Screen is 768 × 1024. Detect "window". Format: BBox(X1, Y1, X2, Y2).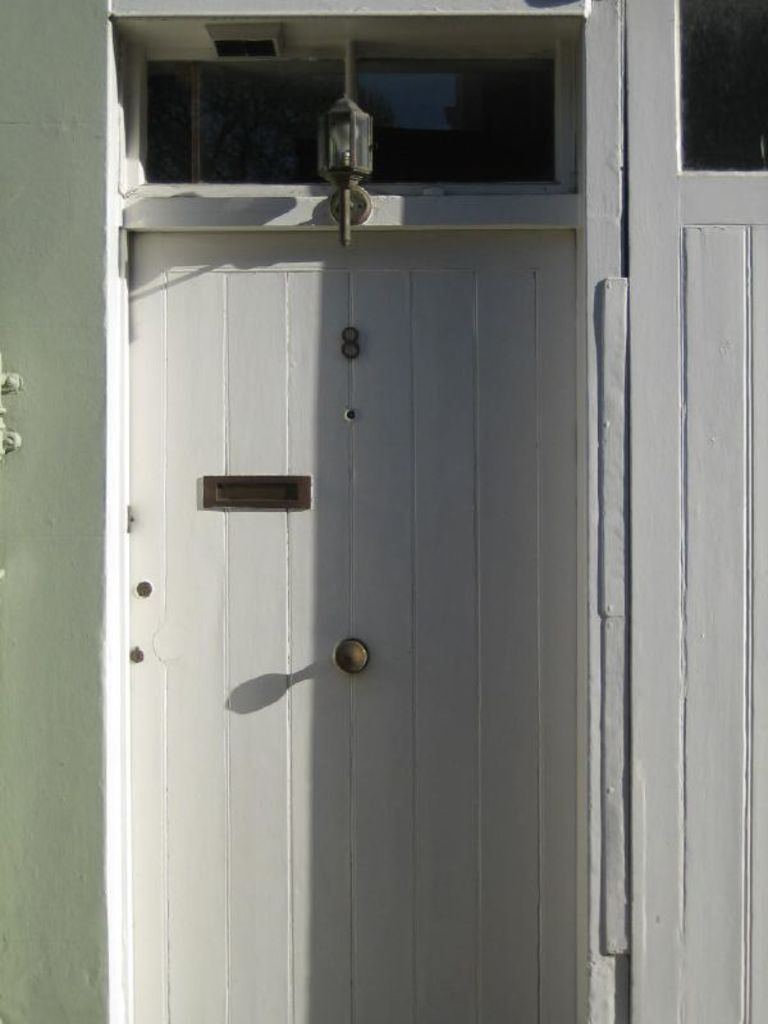
BBox(105, 0, 598, 201).
